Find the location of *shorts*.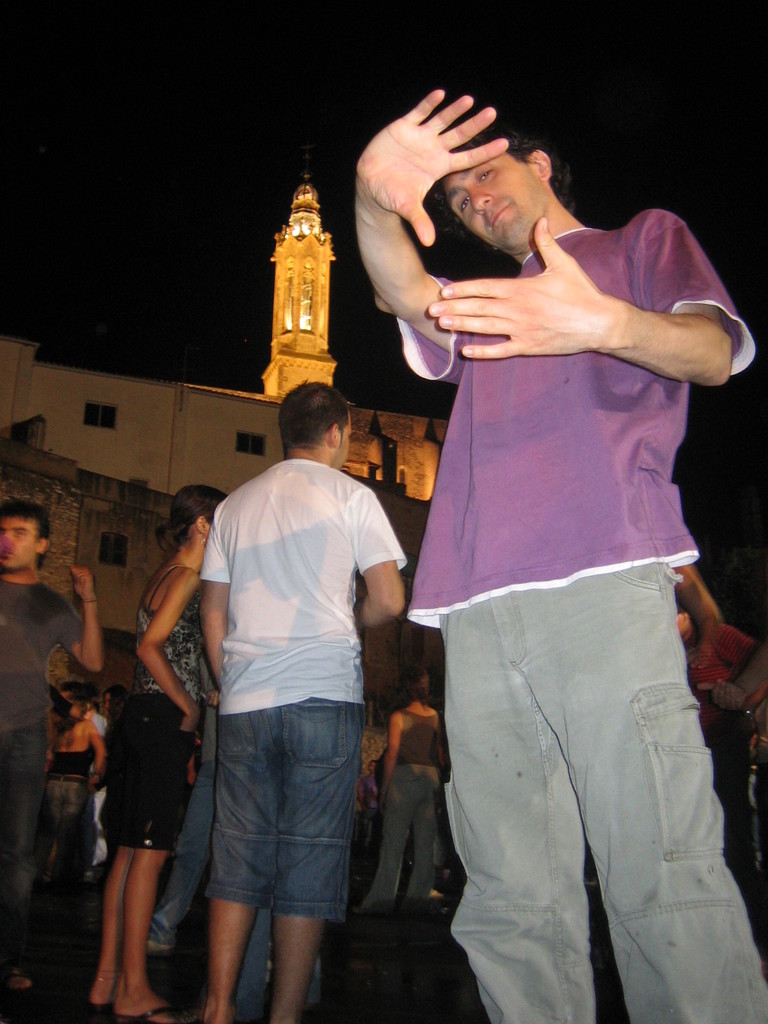
Location: (196,724,369,926).
